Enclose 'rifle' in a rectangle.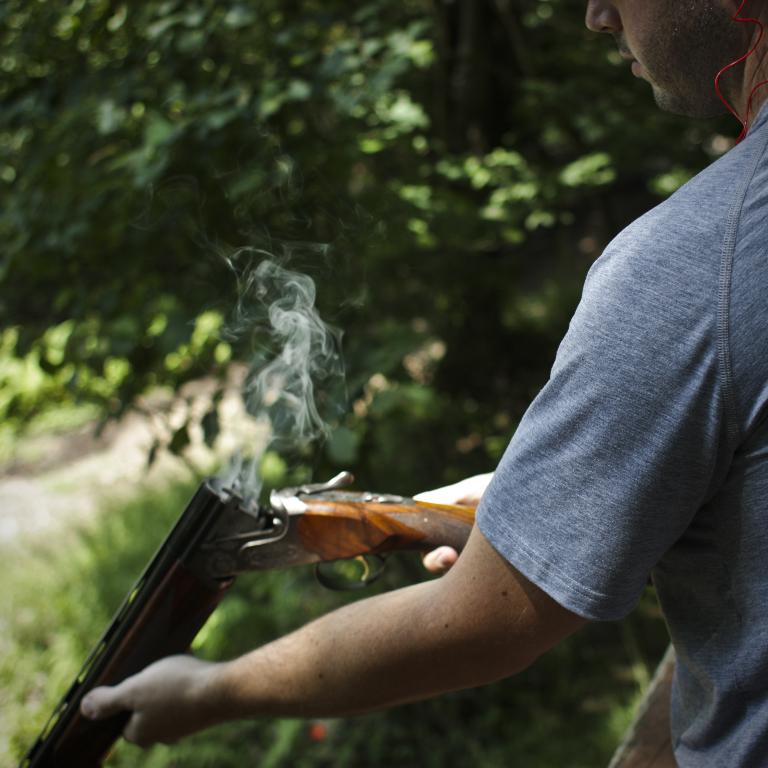
{"x1": 12, "y1": 475, "x2": 480, "y2": 767}.
